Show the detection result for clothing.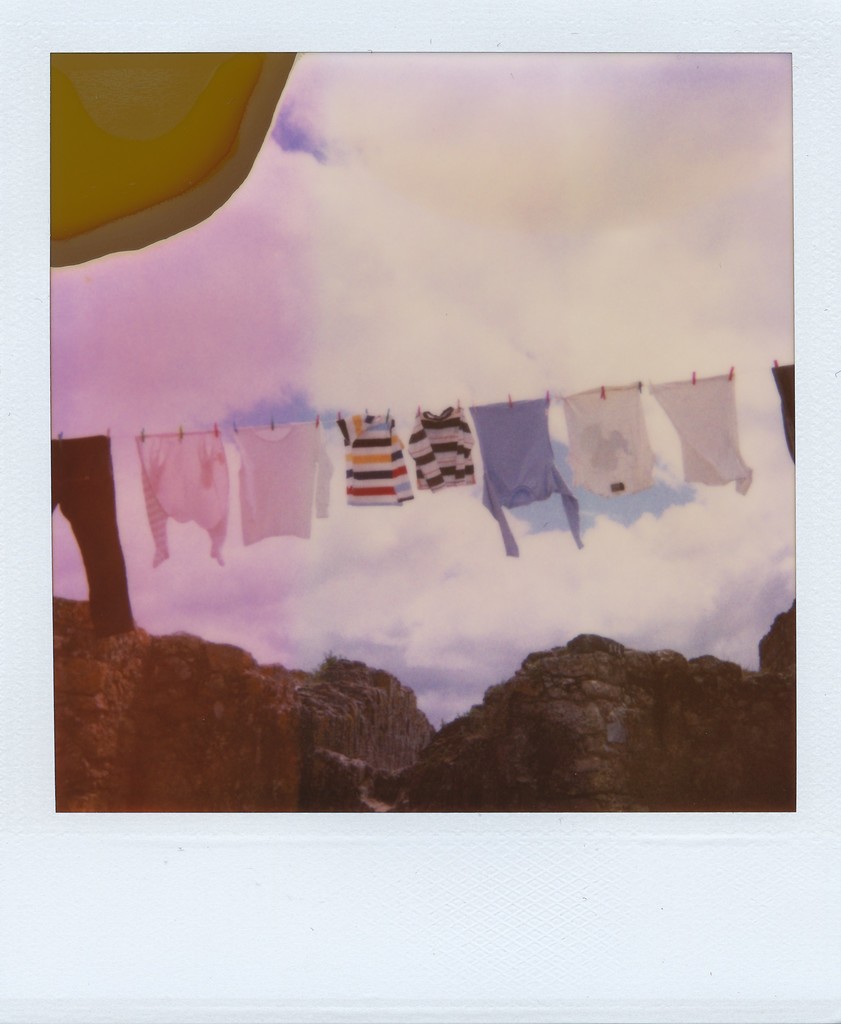
bbox=[481, 394, 584, 522].
